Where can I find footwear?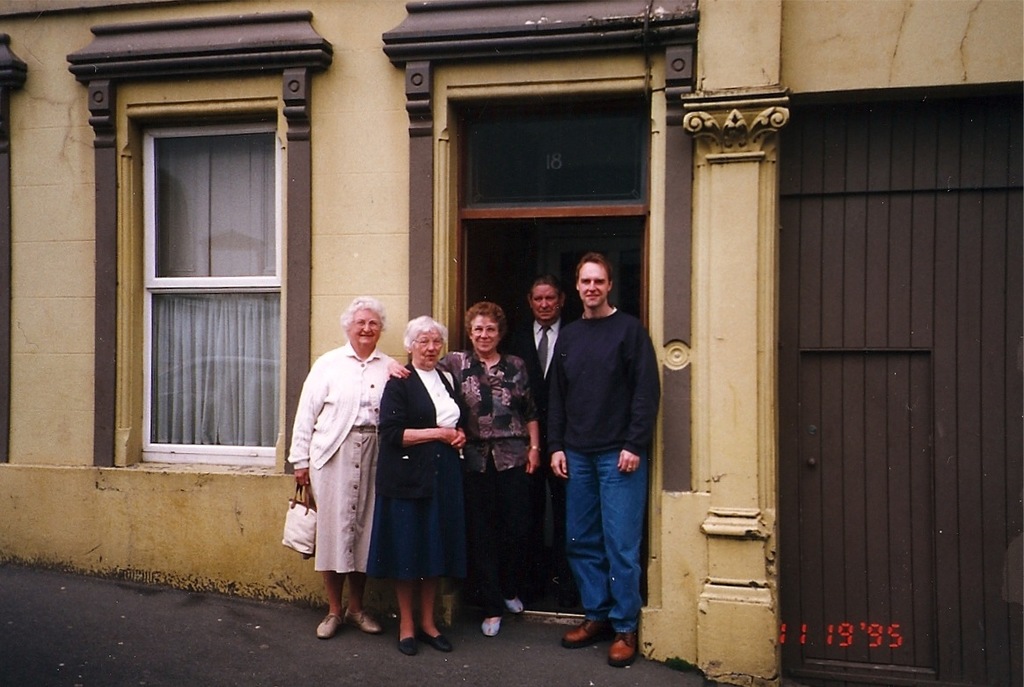
You can find it at <box>501,593,528,611</box>.
